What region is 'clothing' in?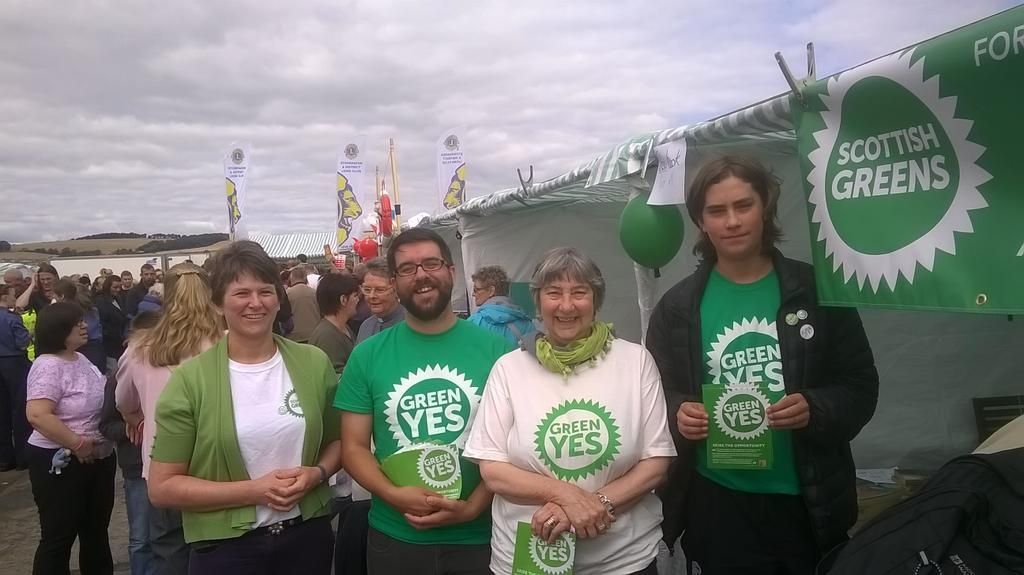
<region>147, 330, 347, 574</region>.
